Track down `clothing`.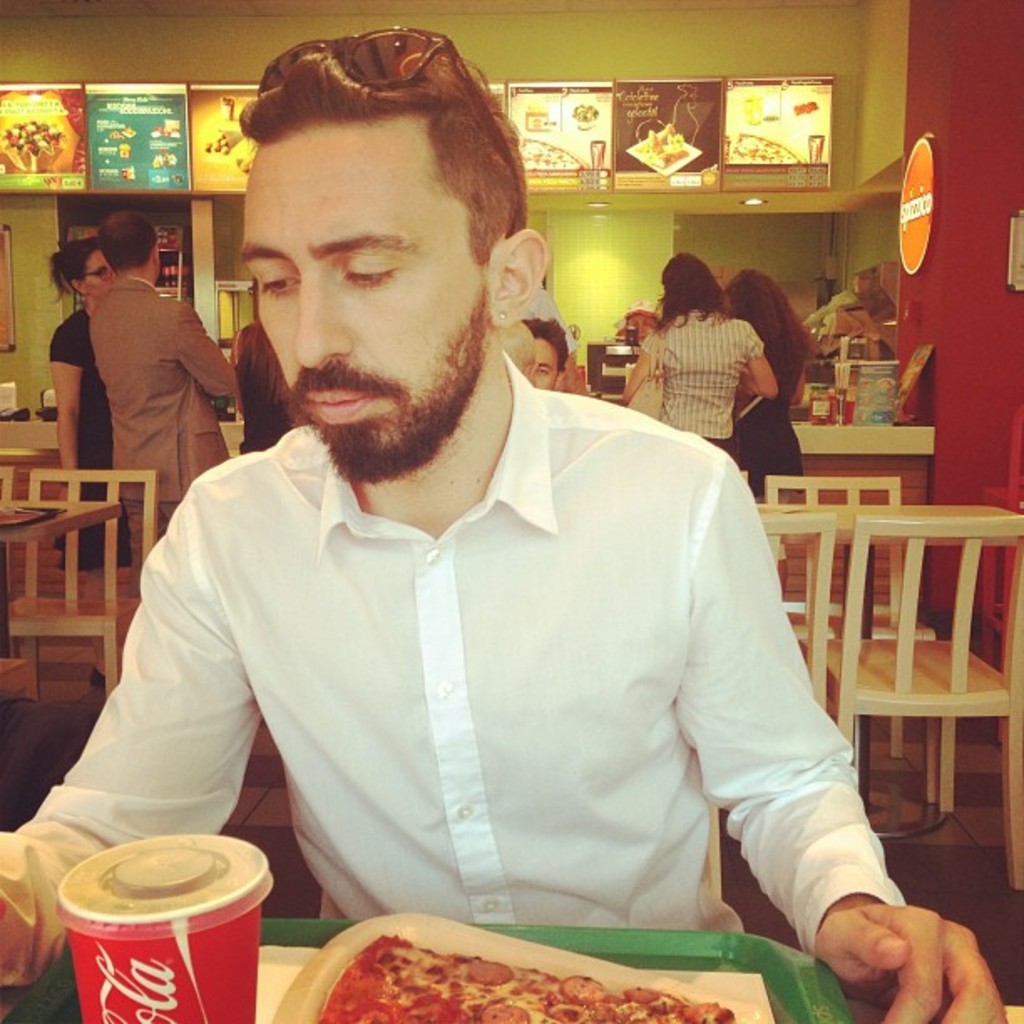
Tracked to box=[84, 269, 253, 559].
